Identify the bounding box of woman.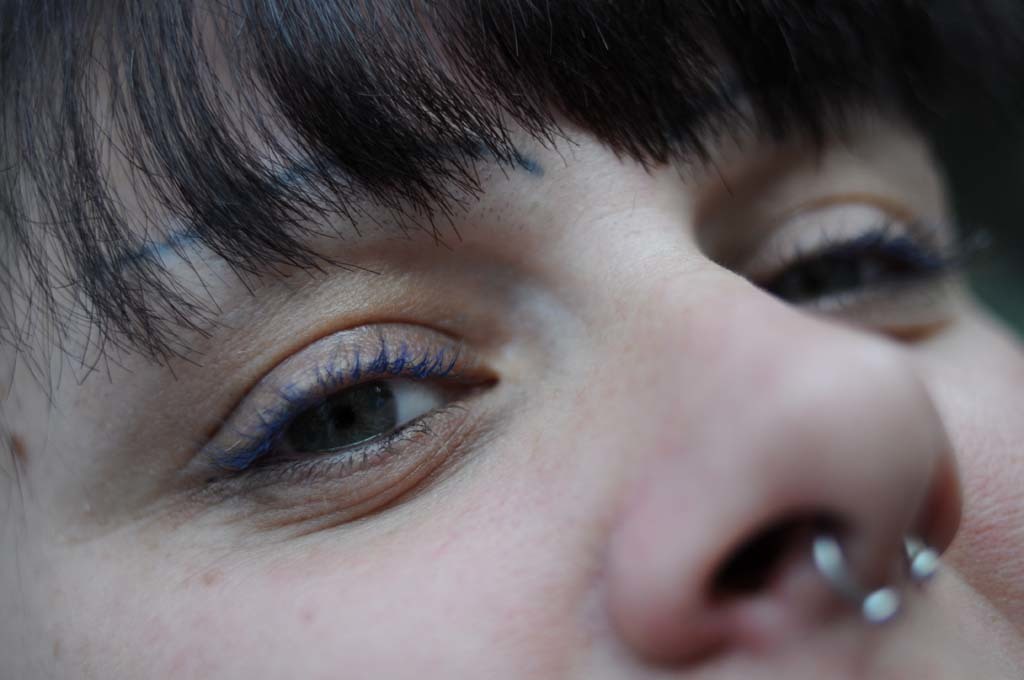
pyautogui.locateOnScreen(73, 31, 1002, 679).
